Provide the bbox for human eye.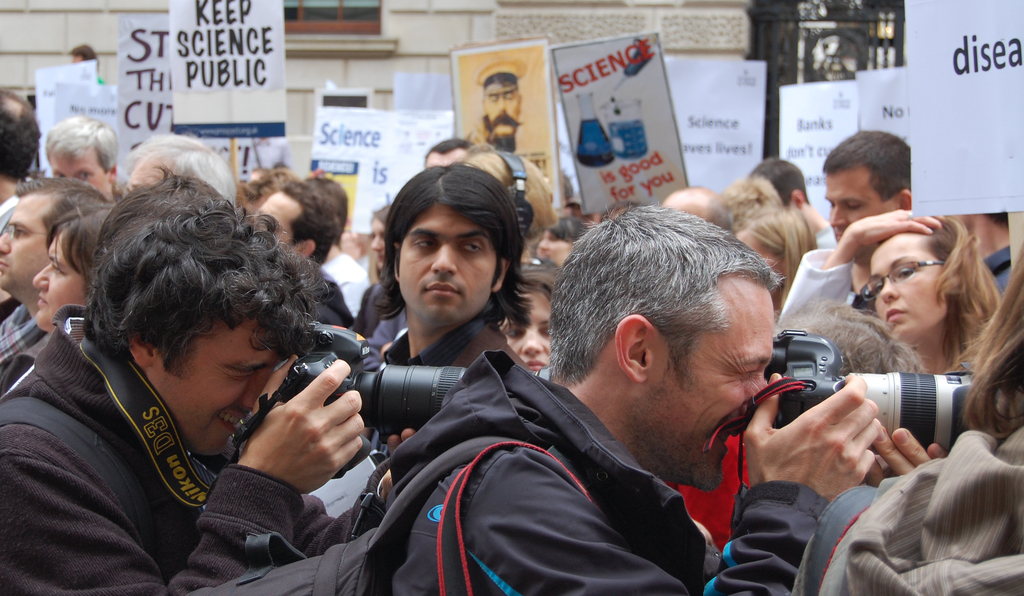
BBox(232, 374, 256, 381).
